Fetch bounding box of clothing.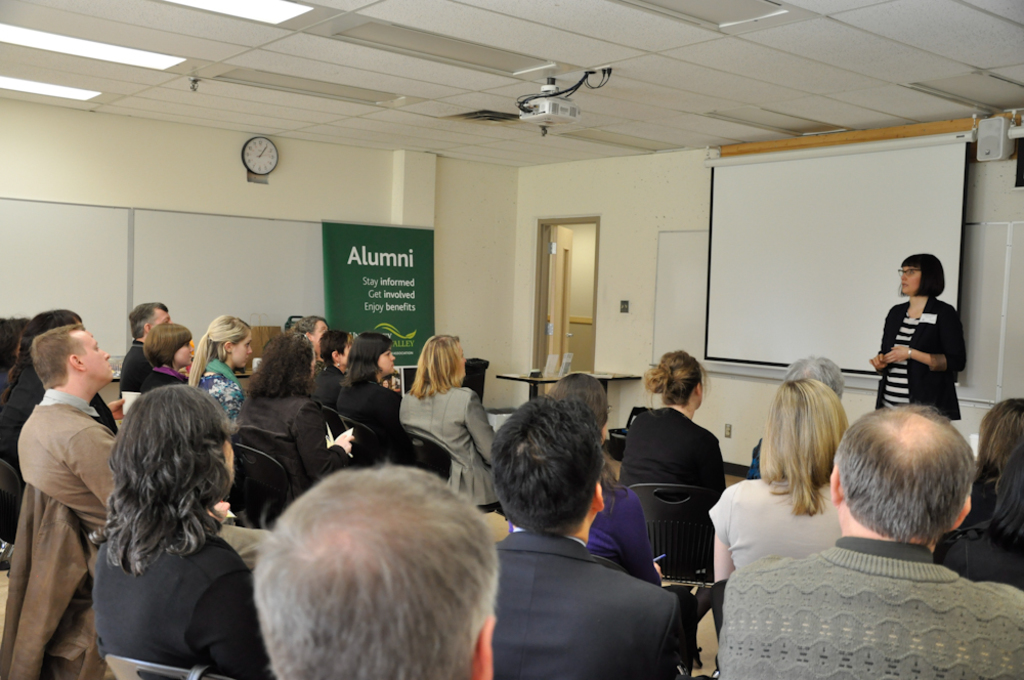
Bbox: {"x1": 96, "y1": 525, "x2": 267, "y2": 674}.
